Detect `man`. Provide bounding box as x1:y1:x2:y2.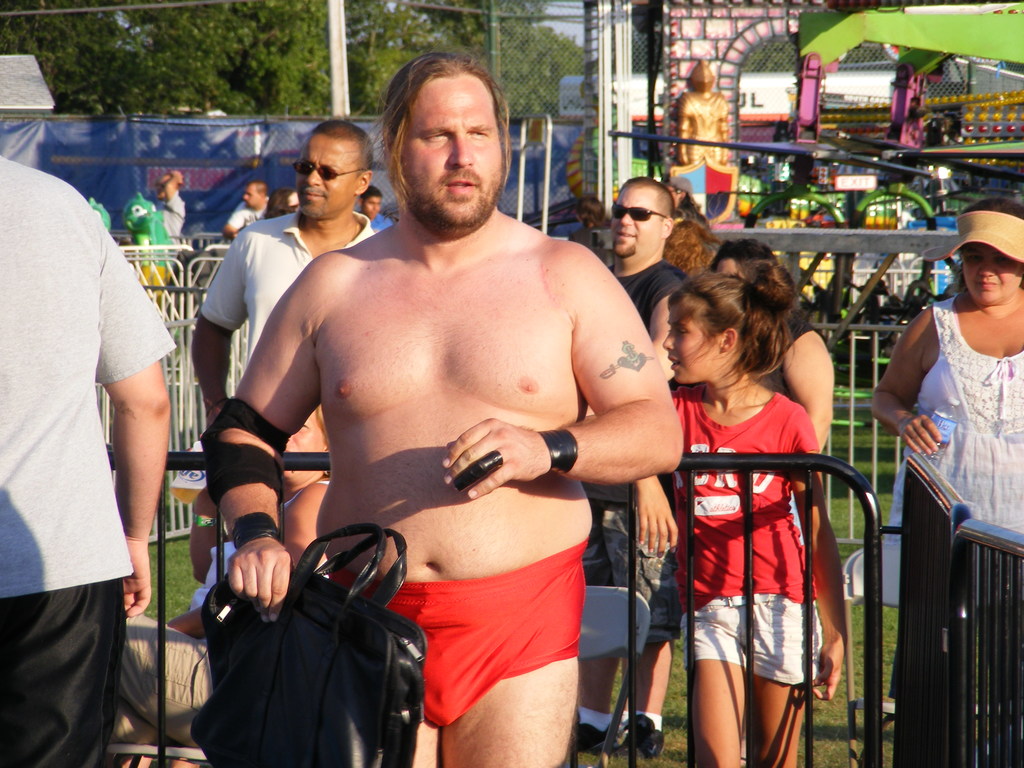
360:186:392:234.
